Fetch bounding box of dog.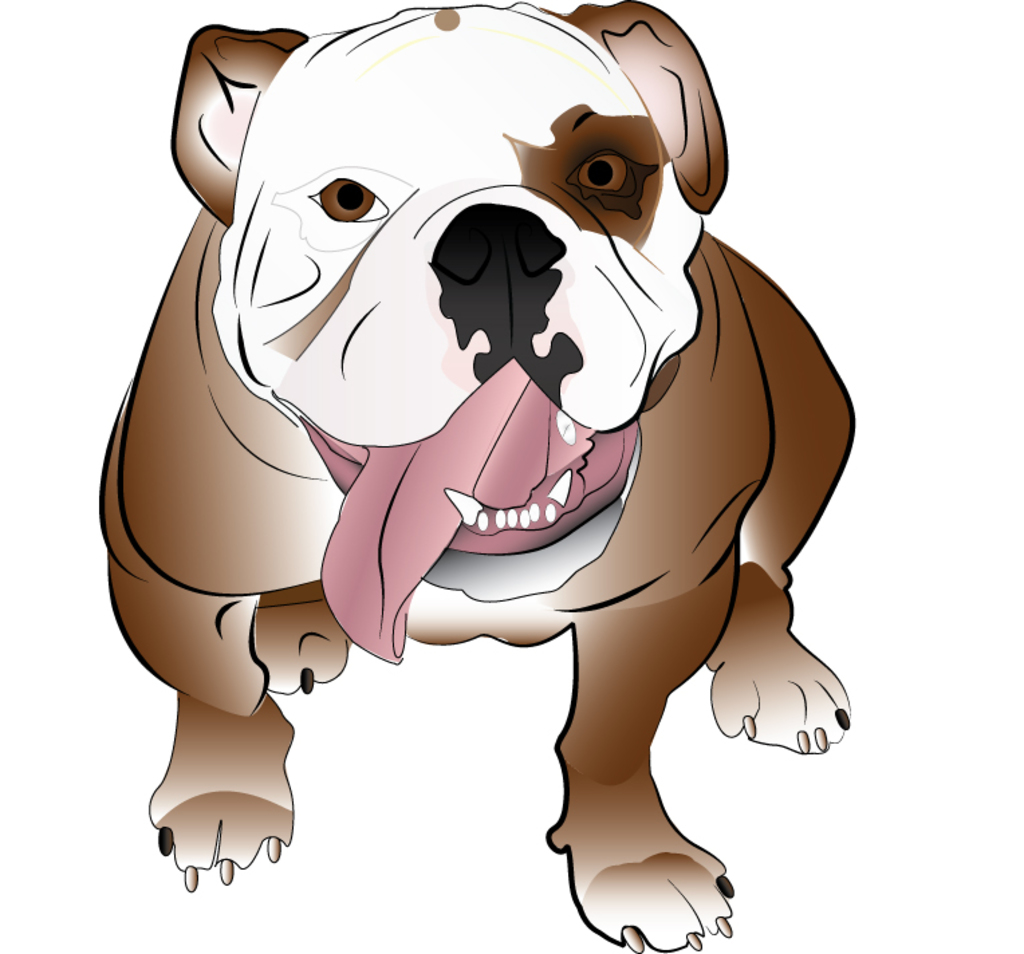
Bbox: bbox(95, 0, 858, 953).
